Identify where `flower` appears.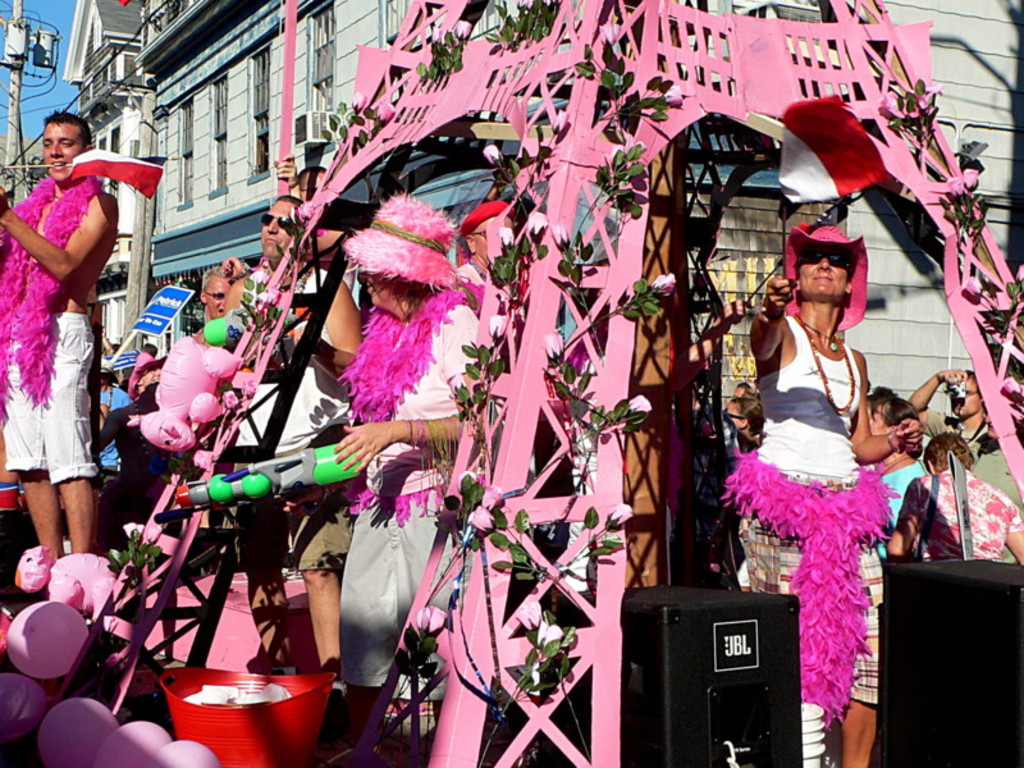
Appears at x1=623, y1=394, x2=655, y2=413.
